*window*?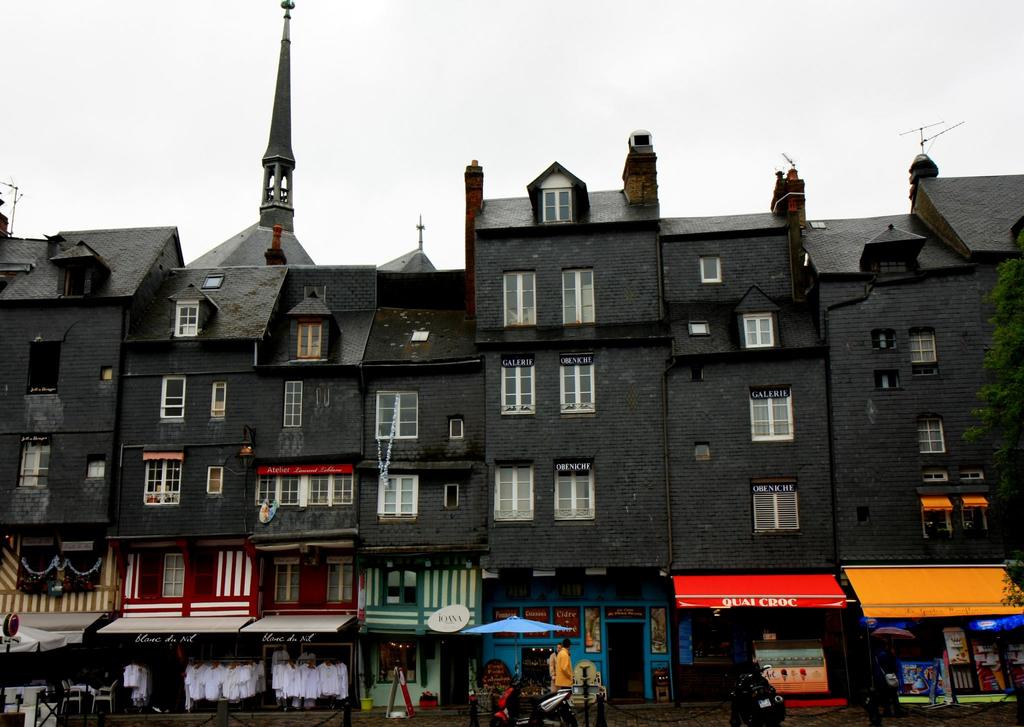
239,558,340,627
